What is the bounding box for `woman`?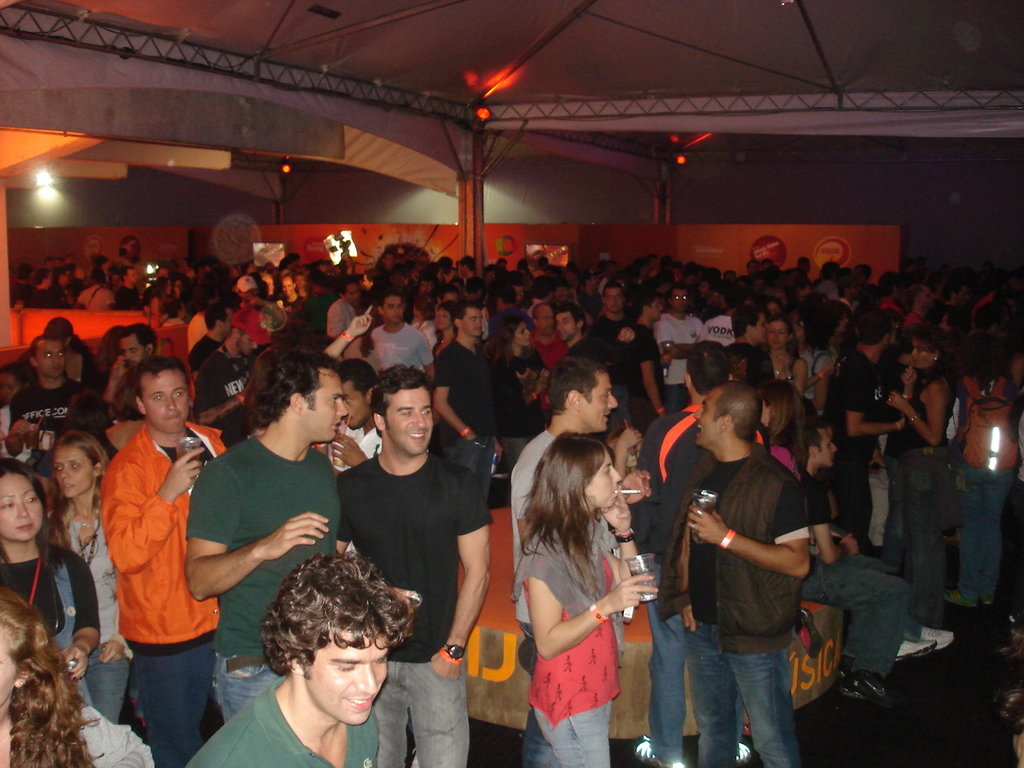
762, 318, 809, 394.
